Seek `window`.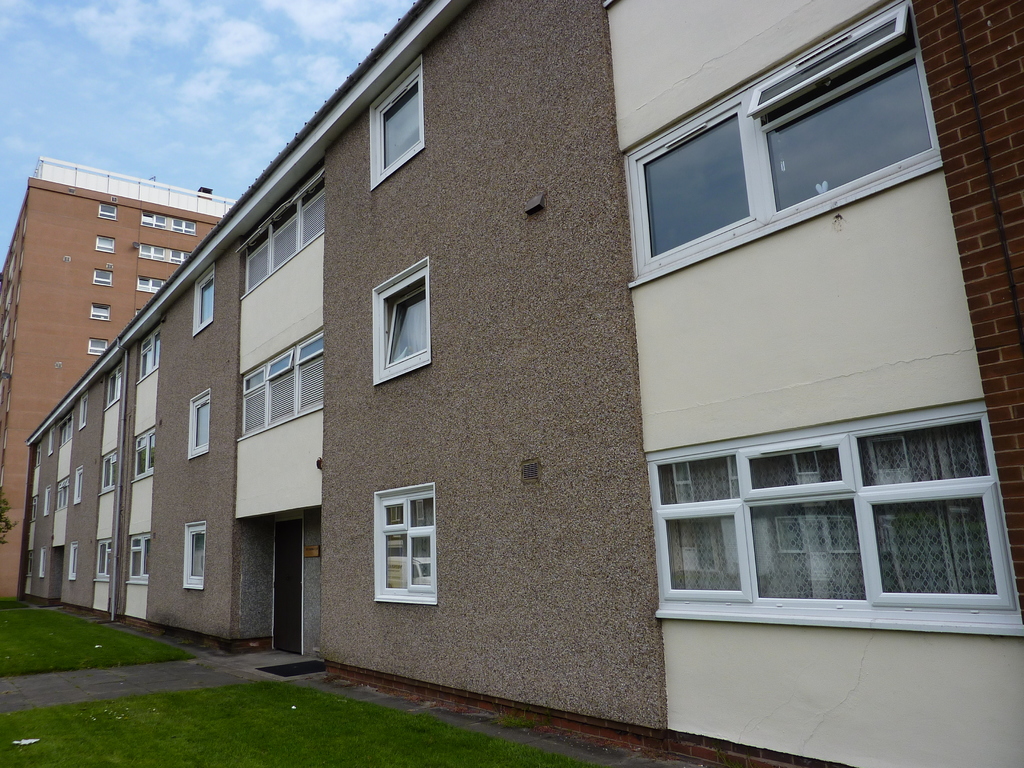
box(378, 79, 422, 170).
